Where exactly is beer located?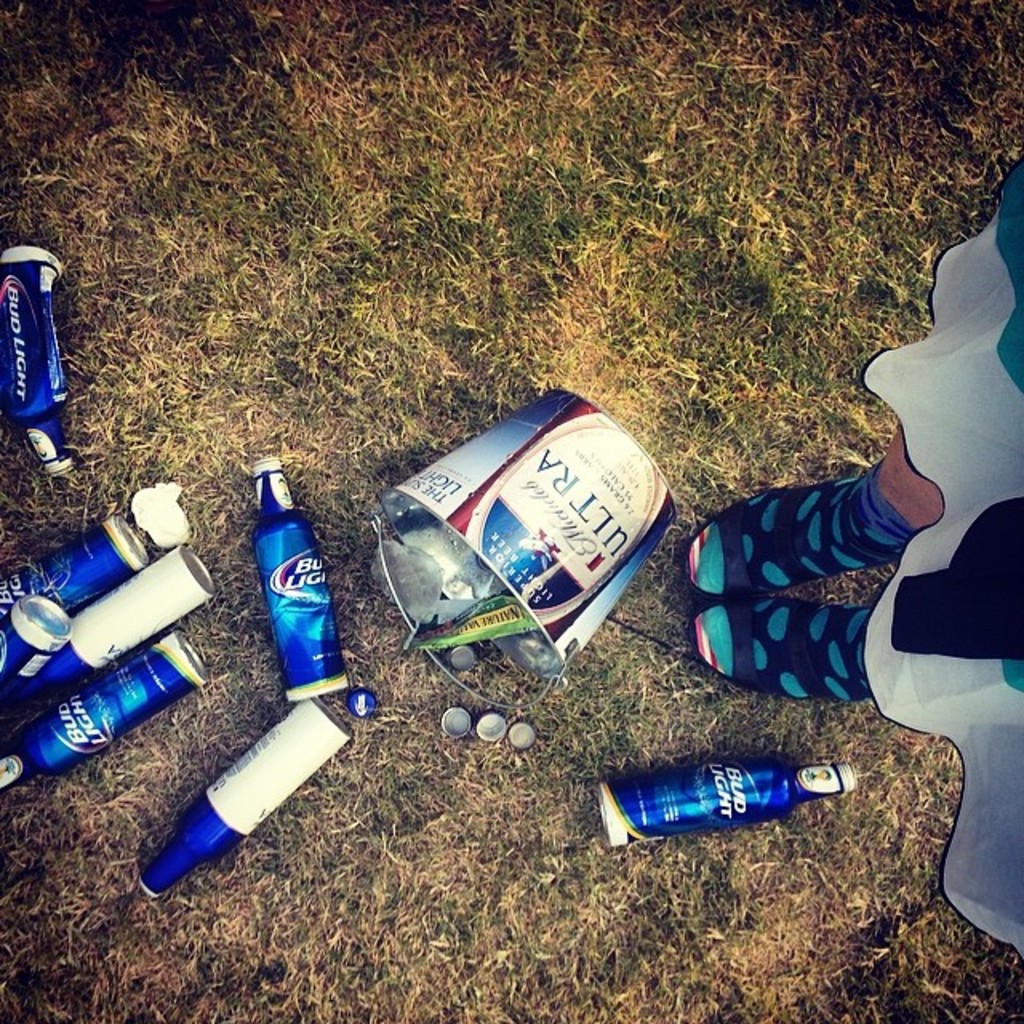
Its bounding box is detection(0, 622, 208, 790).
